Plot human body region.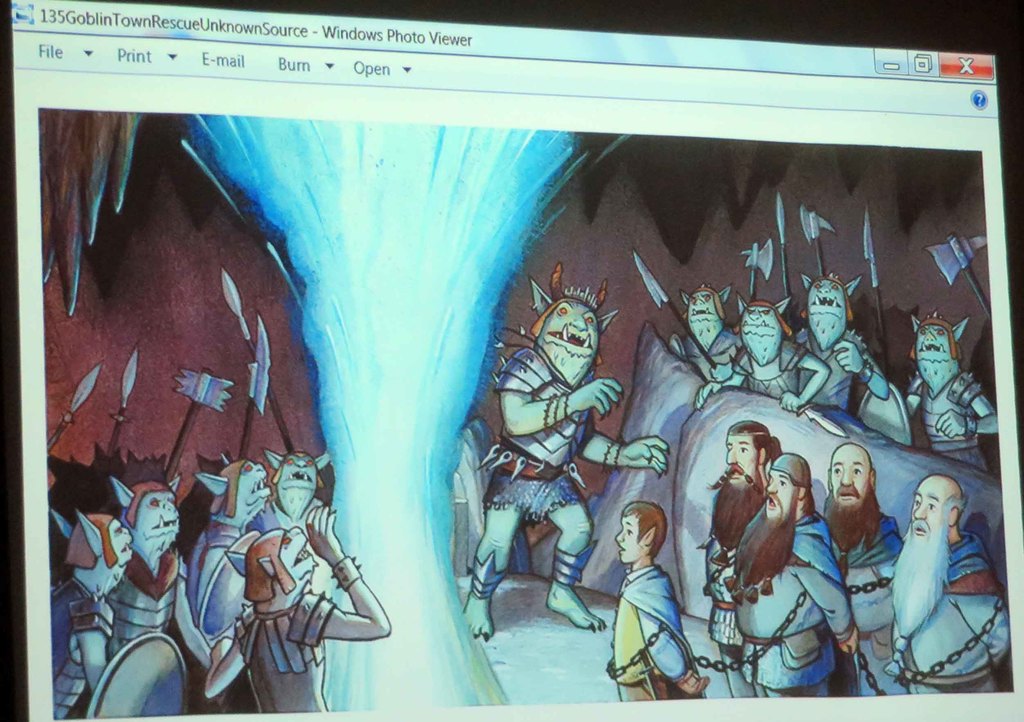
Plotted at [823,513,902,696].
